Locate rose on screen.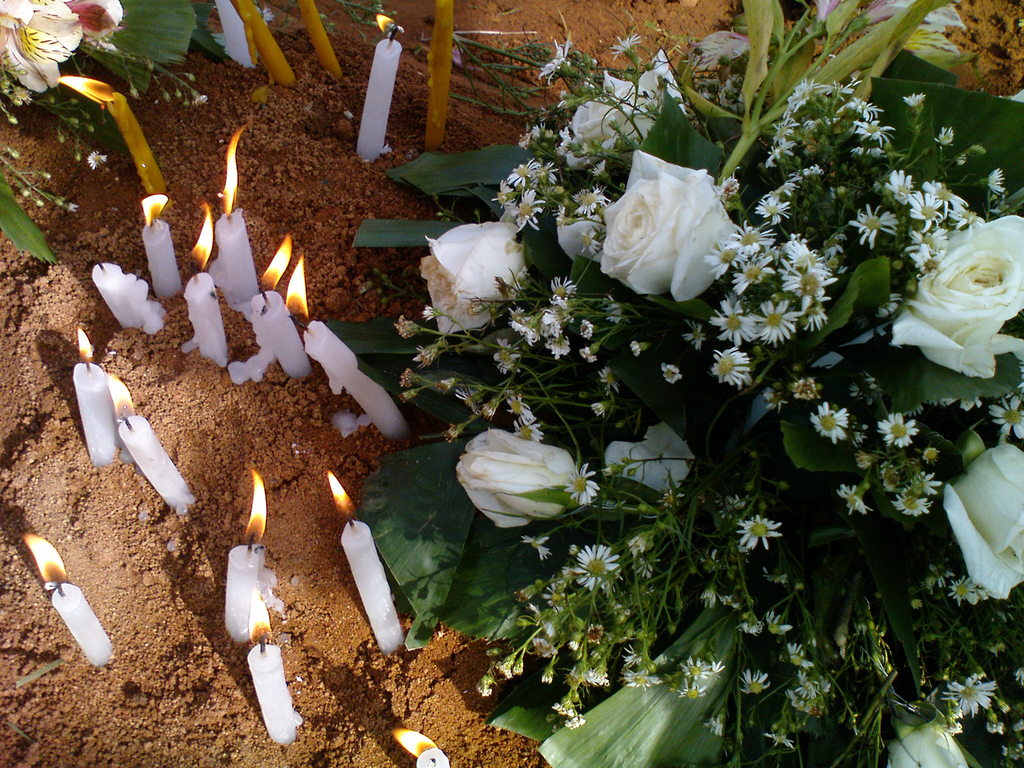
On screen at <region>882, 717, 968, 767</region>.
